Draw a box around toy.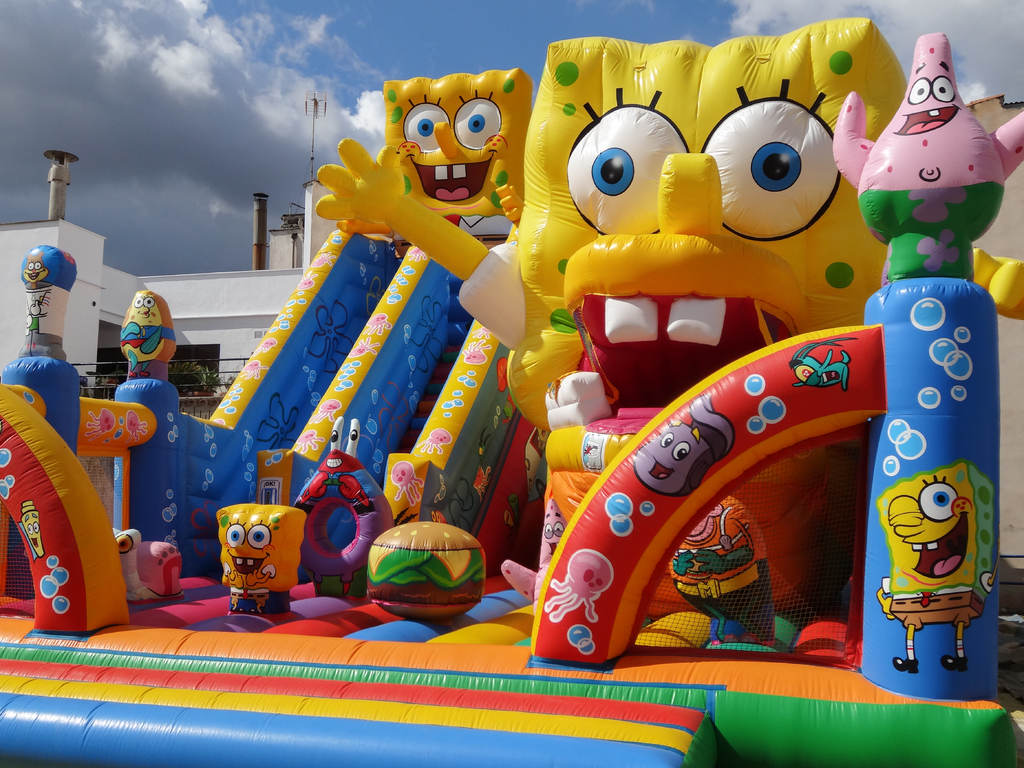
0,16,1023,767.
